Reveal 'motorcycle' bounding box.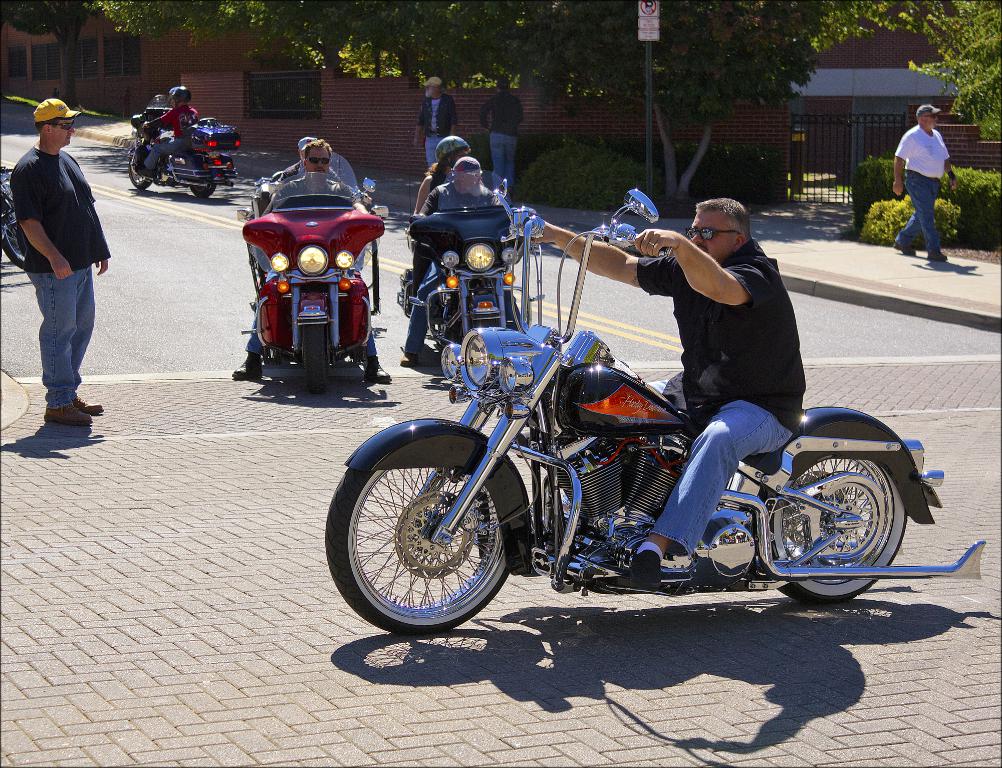
Revealed: {"x1": 1, "y1": 163, "x2": 26, "y2": 271}.
